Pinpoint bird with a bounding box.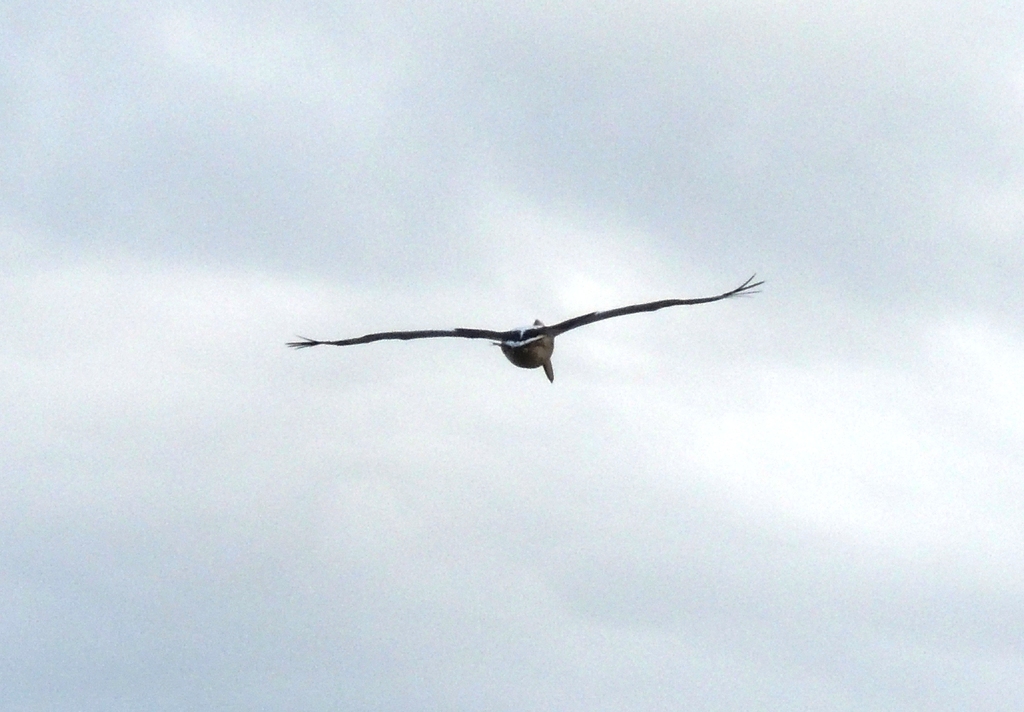
295/271/749/396.
